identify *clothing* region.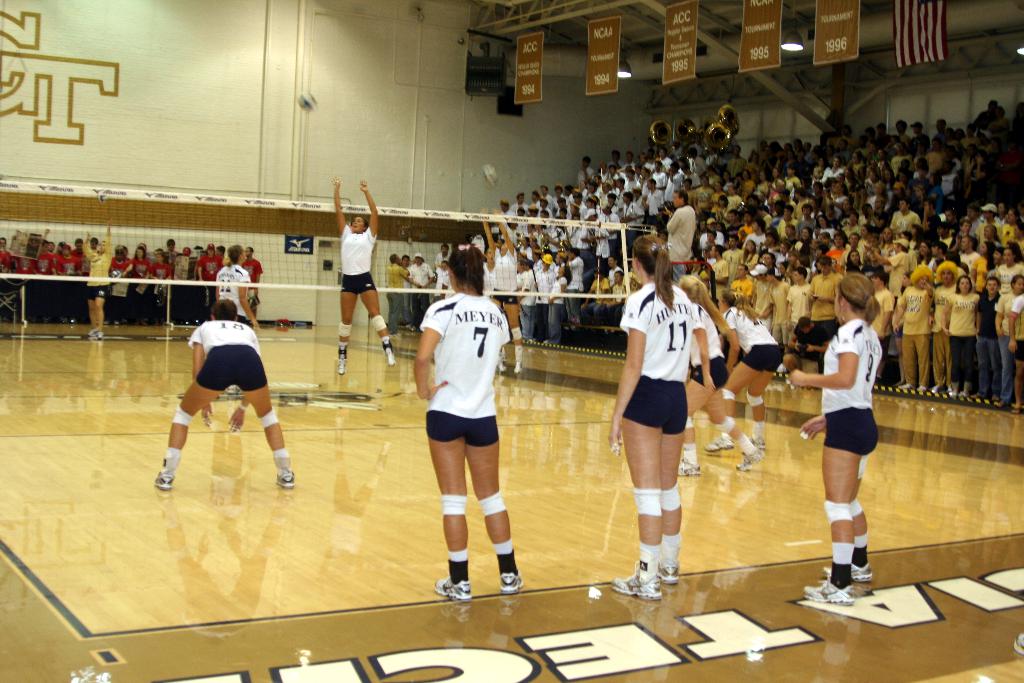
Region: bbox=[815, 313, 882, 457].
